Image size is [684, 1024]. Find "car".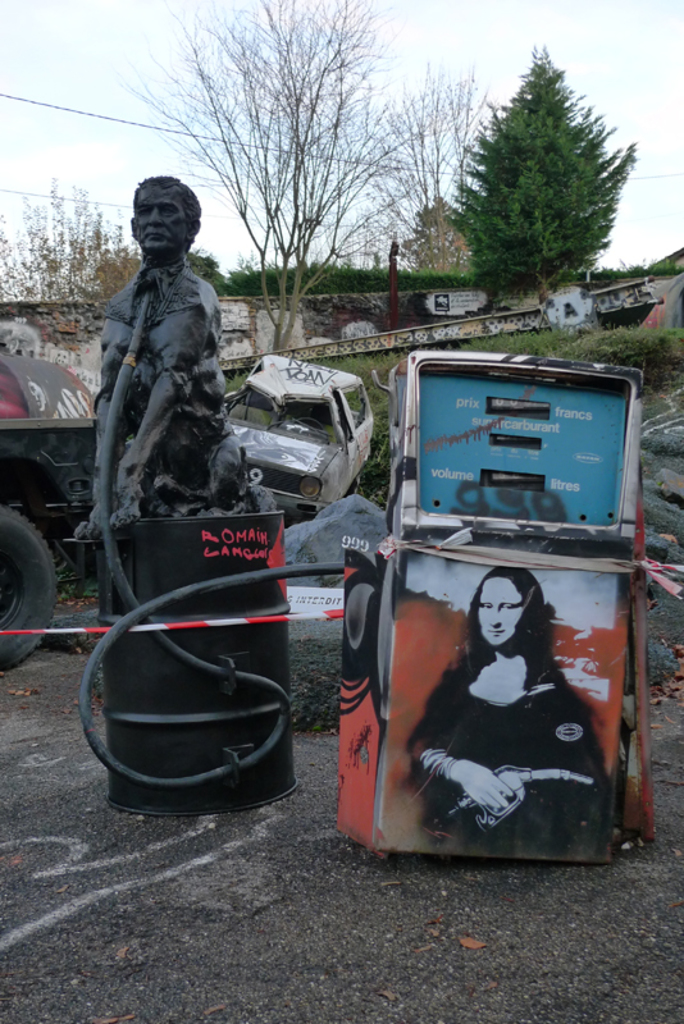
bbox=[0, 347, 106, 669].
